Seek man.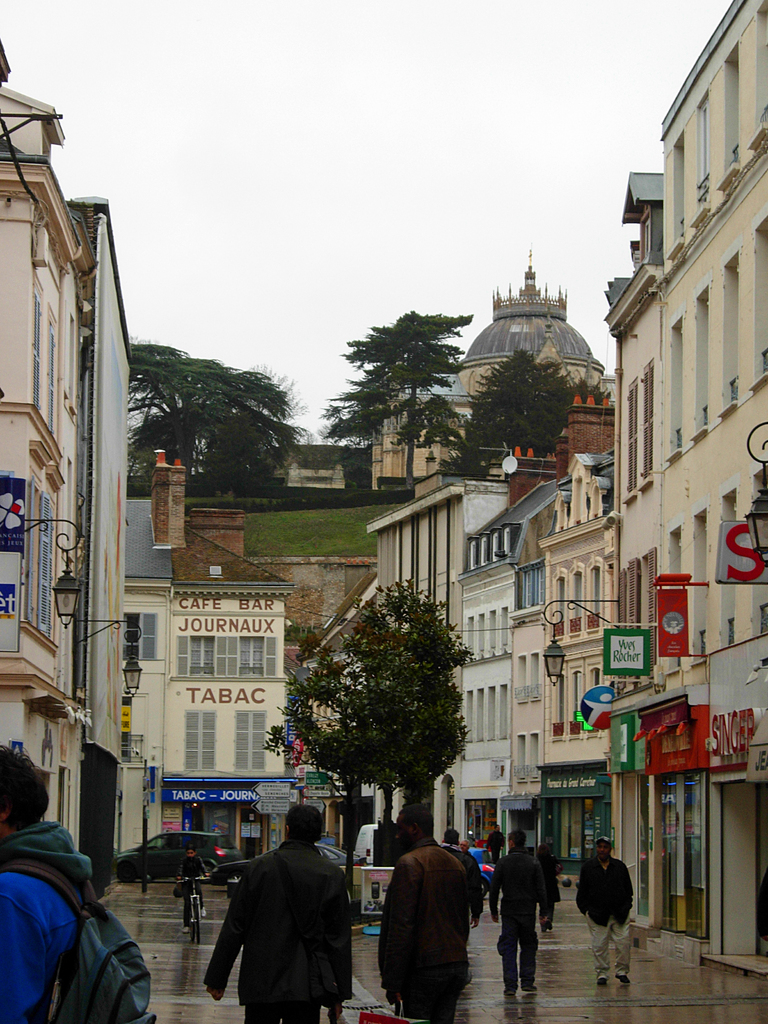
<region>209, 799, 364, 1023</region>.
